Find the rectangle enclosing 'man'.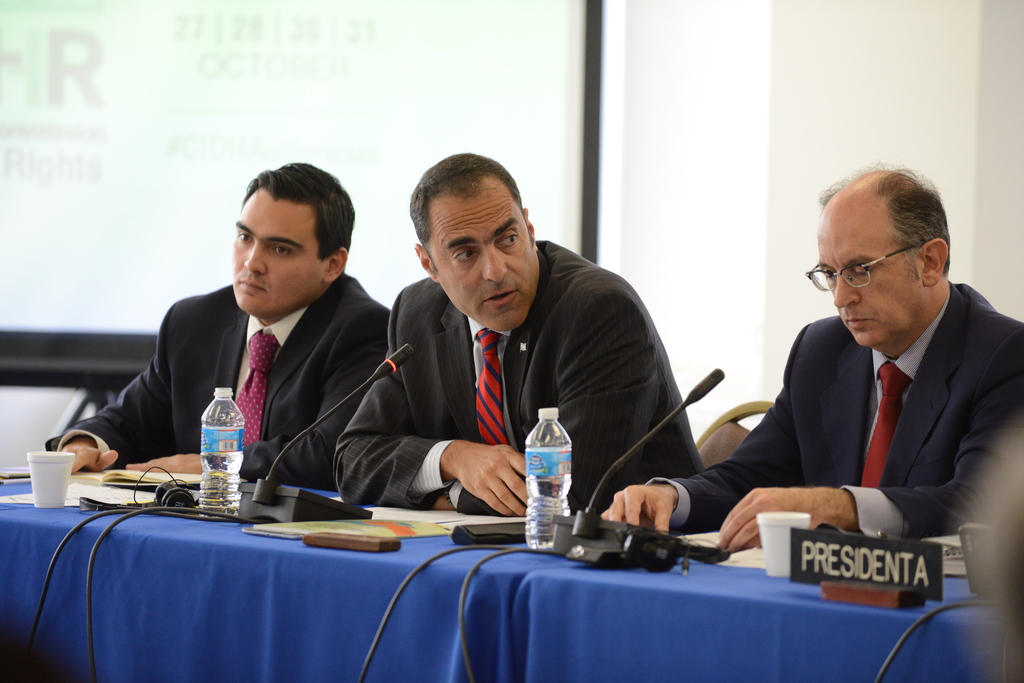
l=598, t=159, r=1023, b=566.
